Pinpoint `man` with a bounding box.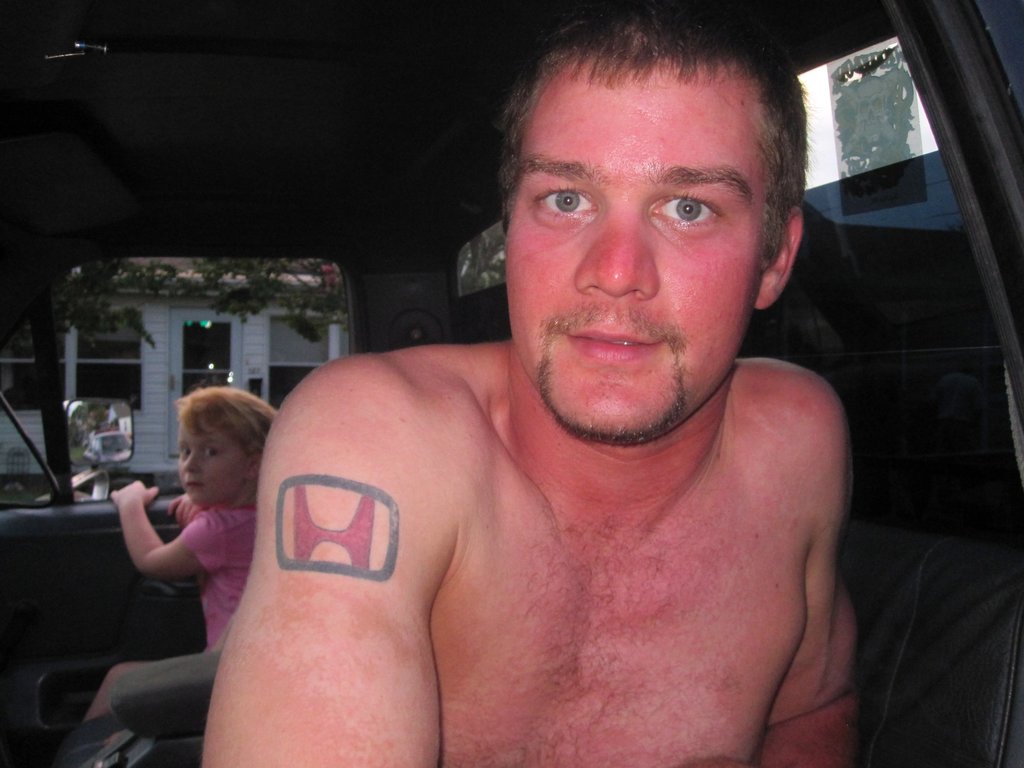
pyautogui.locateOnScreen(168, 55, 951, 767).
